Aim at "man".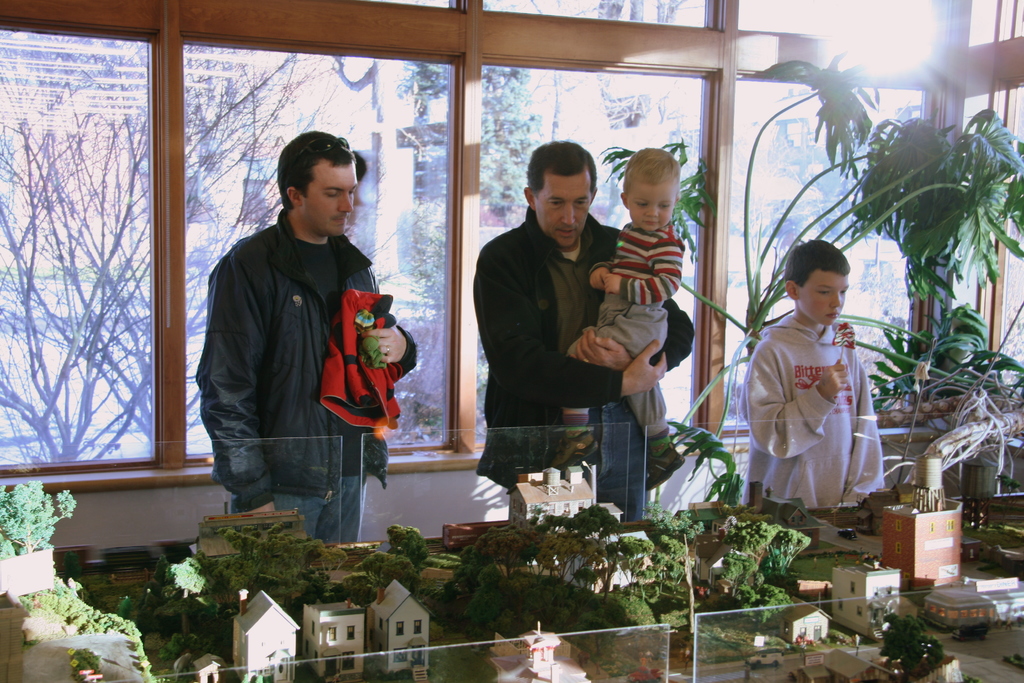
Aimed at crop(202, 131, 413, 539).
